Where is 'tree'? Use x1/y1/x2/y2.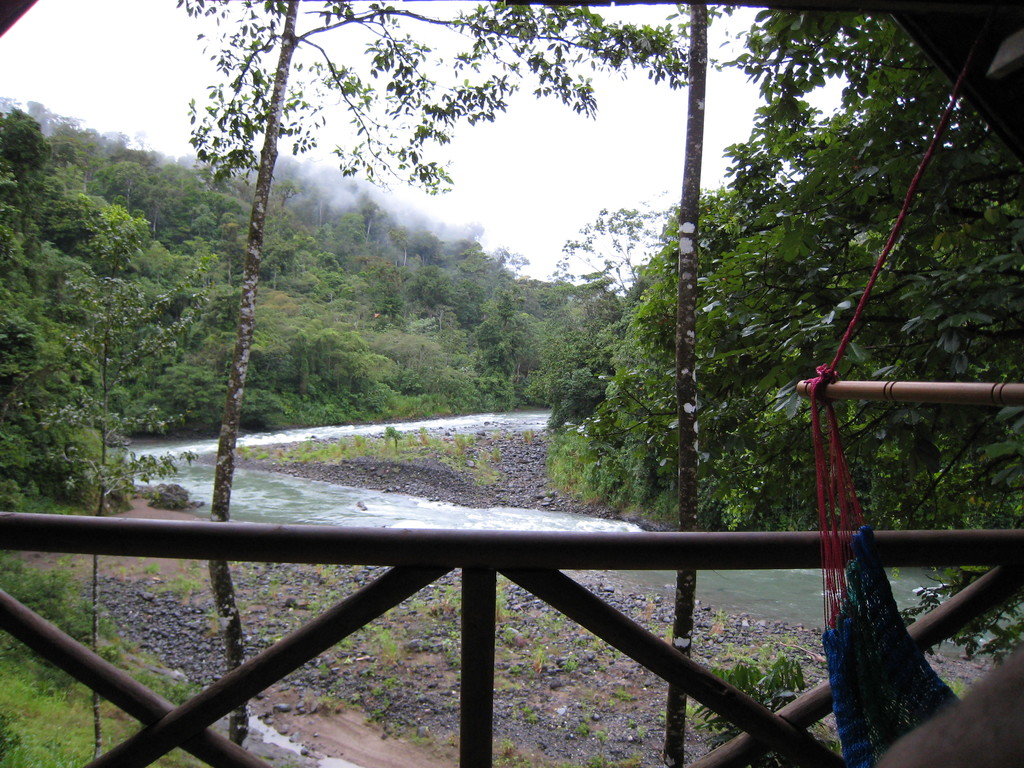
173/0/689/744.
